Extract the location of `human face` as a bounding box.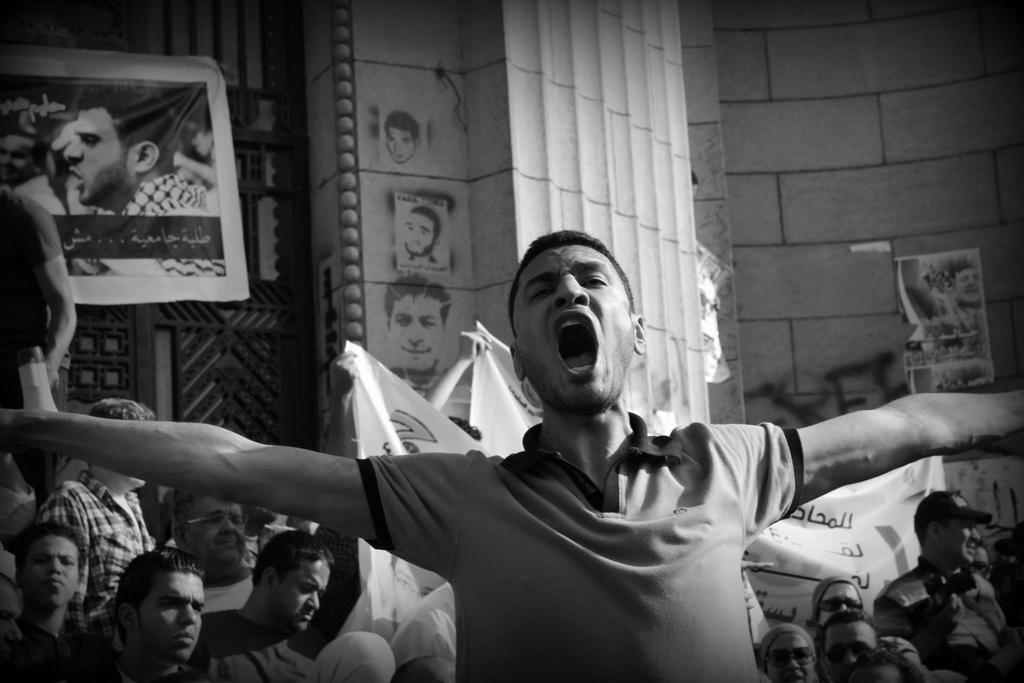
[766, 631, 813, 682].
